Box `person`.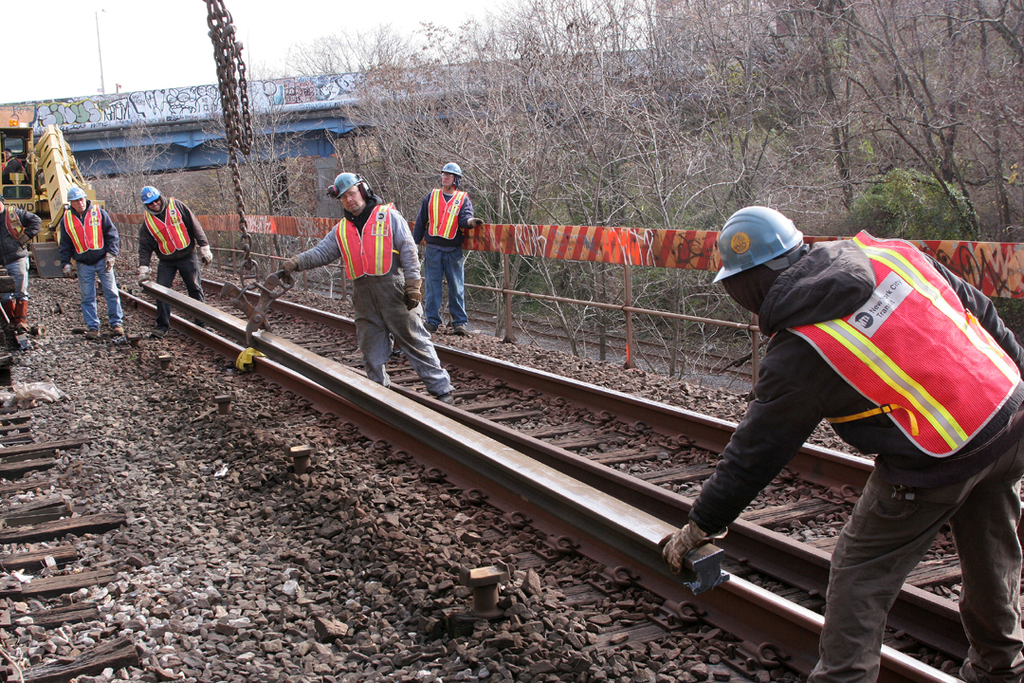
box=[60, 186, 119, 343].
